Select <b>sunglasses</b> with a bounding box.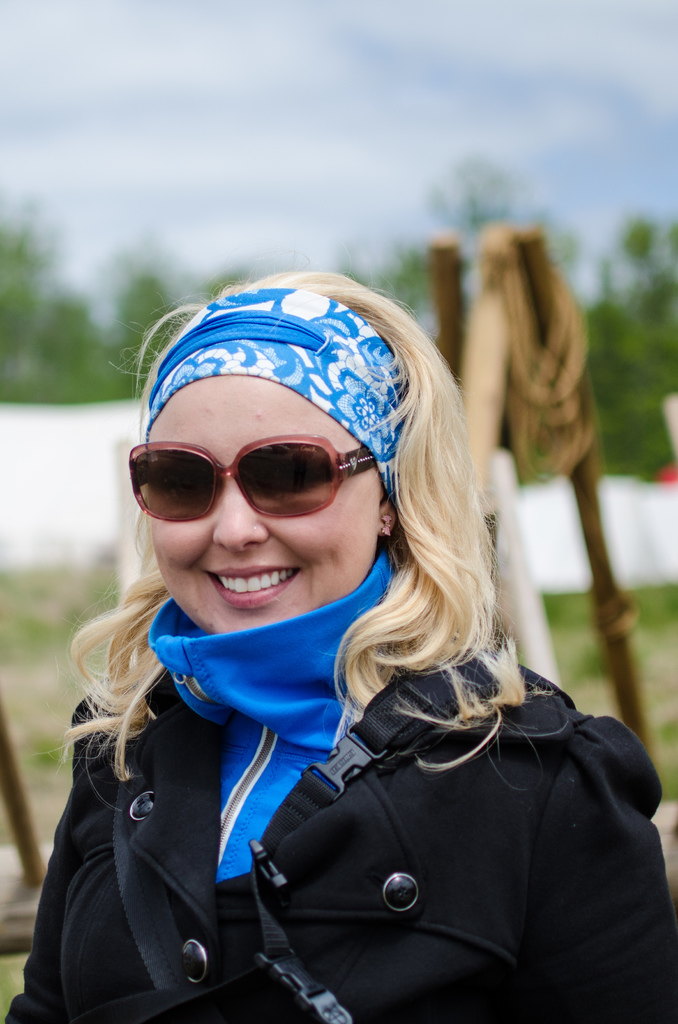
rect(125, 438, 369, 520).
